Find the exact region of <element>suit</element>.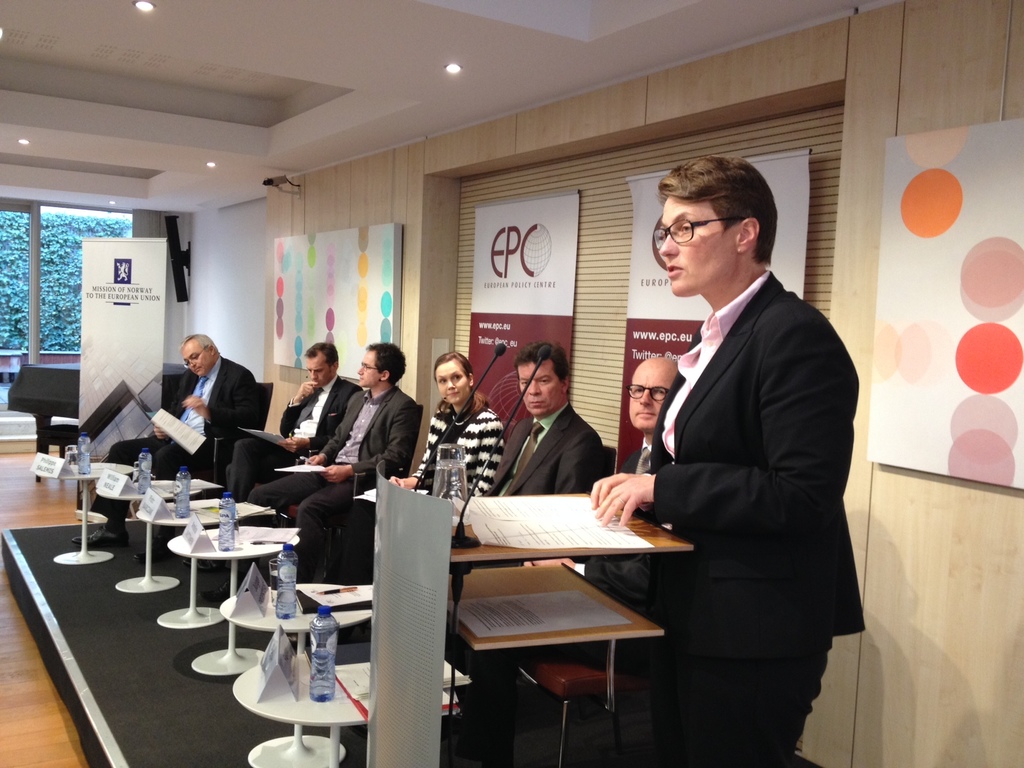
Exact region: <region>228, 381, 365, 497</region>.
